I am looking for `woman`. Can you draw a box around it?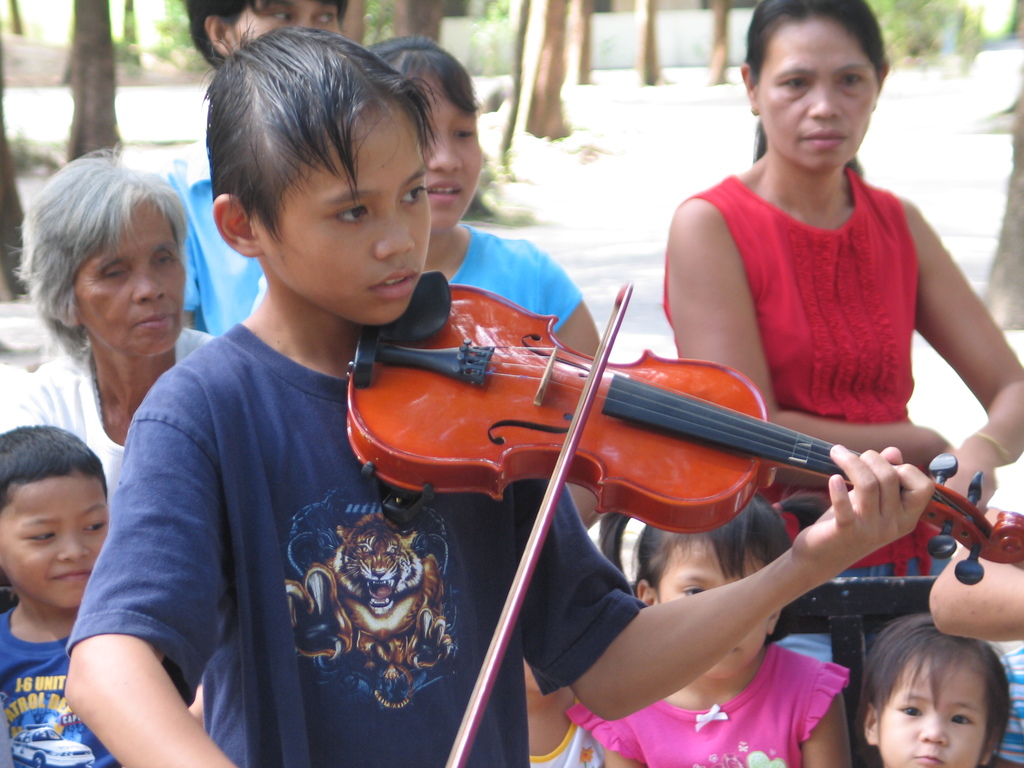
Sure, the bounding box is bbox=(369, 28, 617, 523).
